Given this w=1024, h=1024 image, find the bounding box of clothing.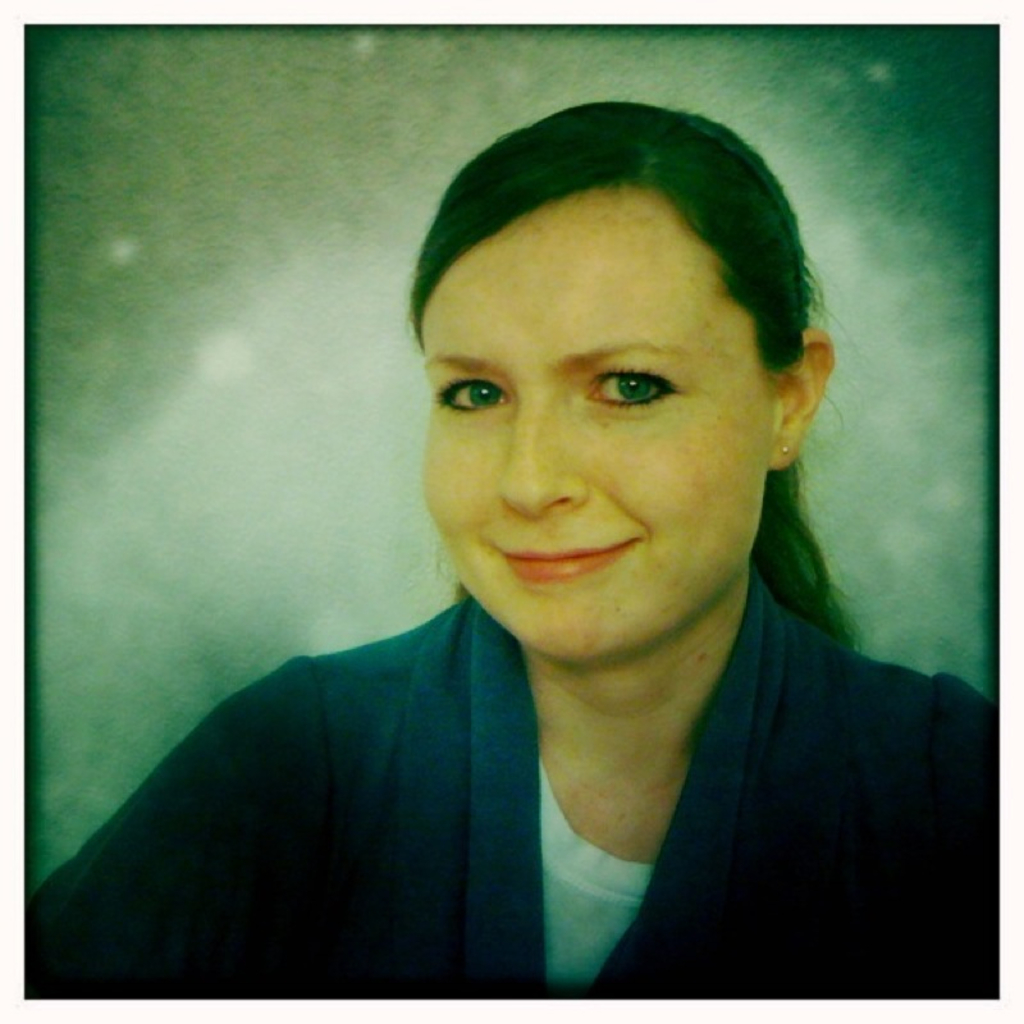
[x1=17, y1=562, x2=997, y2=1001].
